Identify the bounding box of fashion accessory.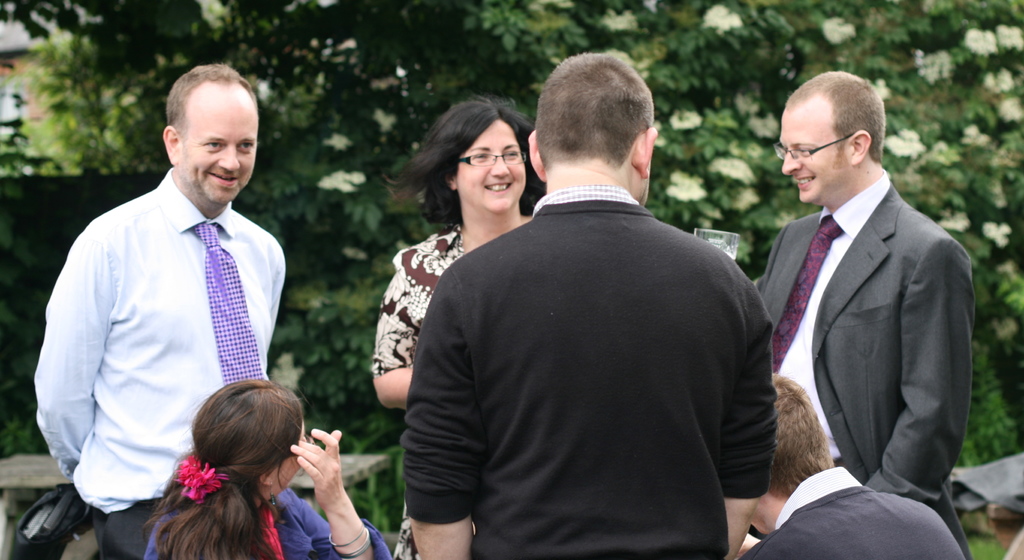
Rect(328, 522, 368, 547).
